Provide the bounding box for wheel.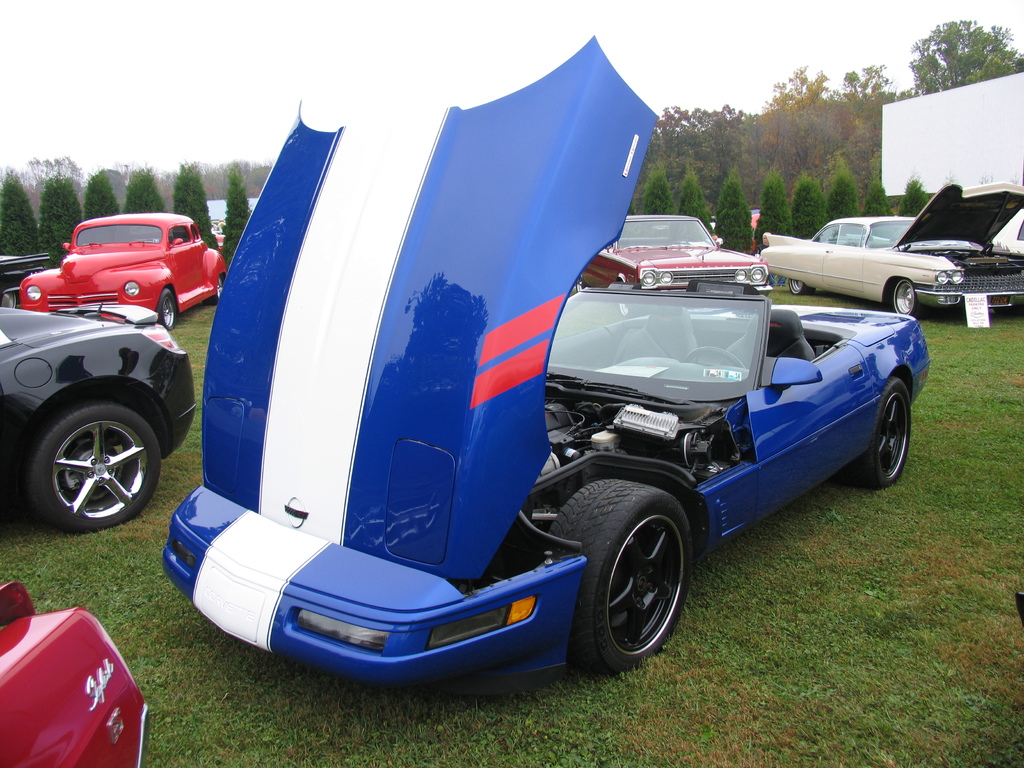
[x1=200, y1=275, x2=223, y2=304].
